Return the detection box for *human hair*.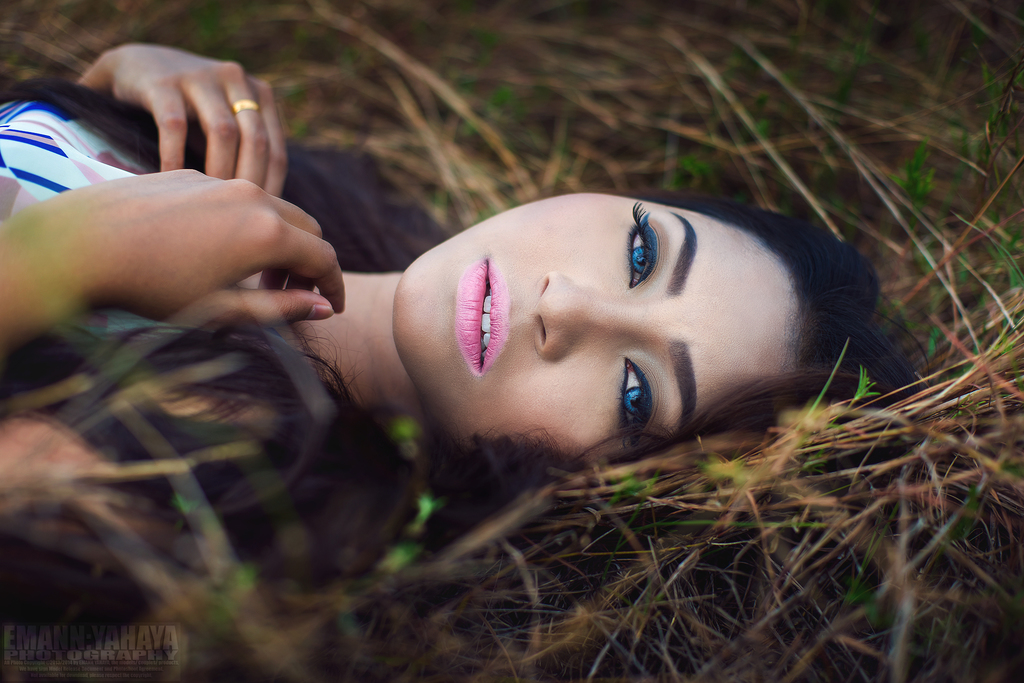
0,185,933,550.
